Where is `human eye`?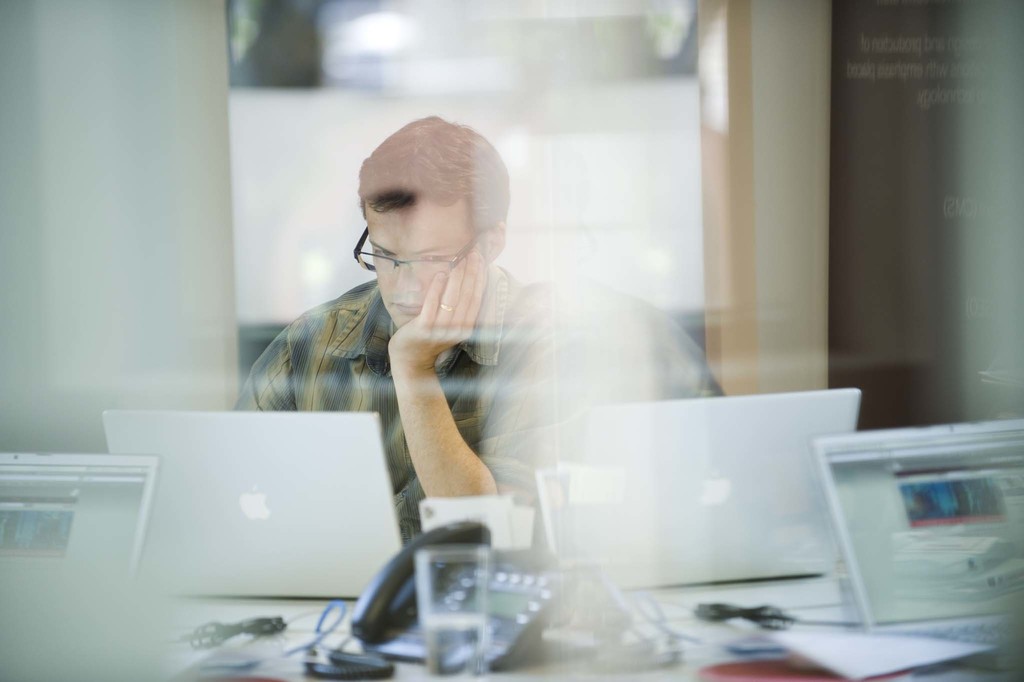
<bbox>374, 249, 395, 262</bbox>.
